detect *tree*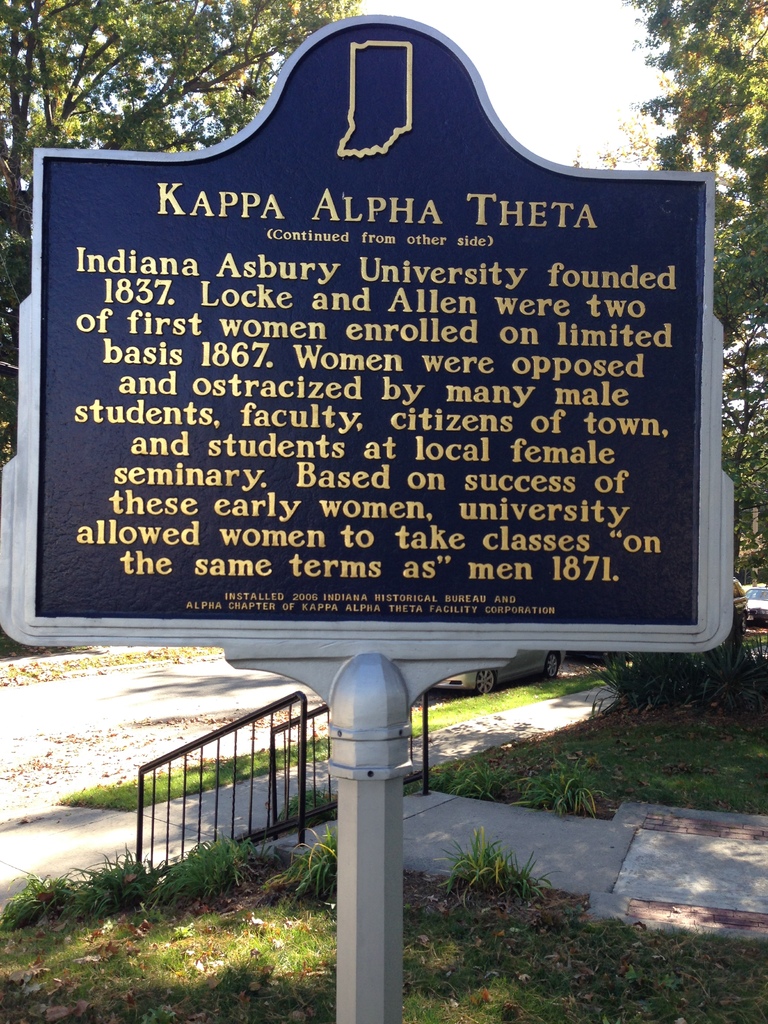
detection(0, 0, 356, 460)
